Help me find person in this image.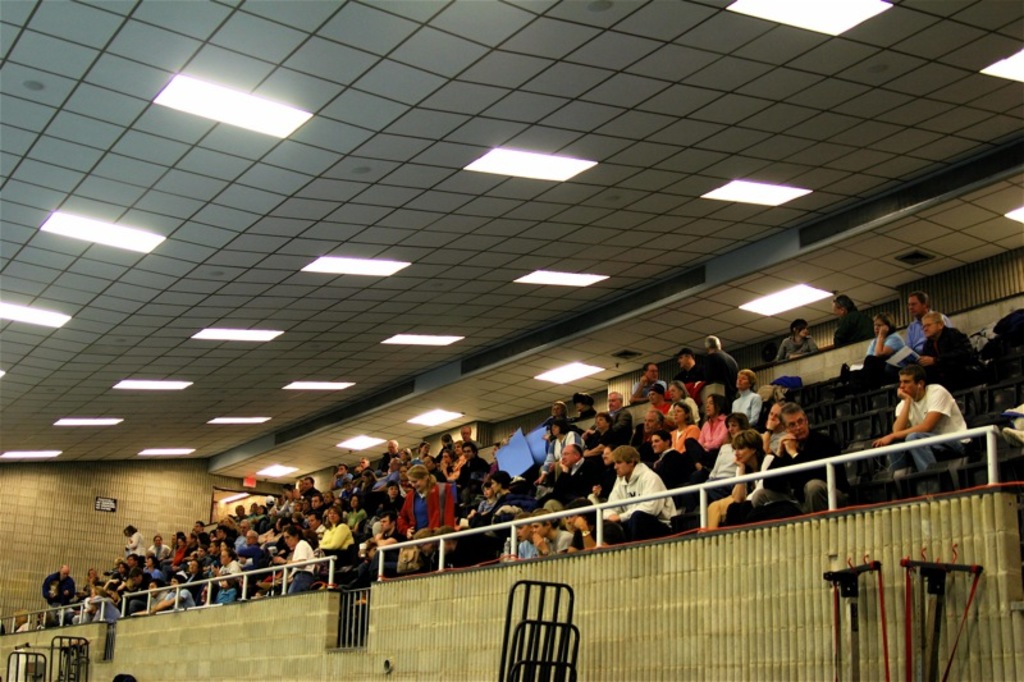
Found it: box(831, 292, 878, 347).
